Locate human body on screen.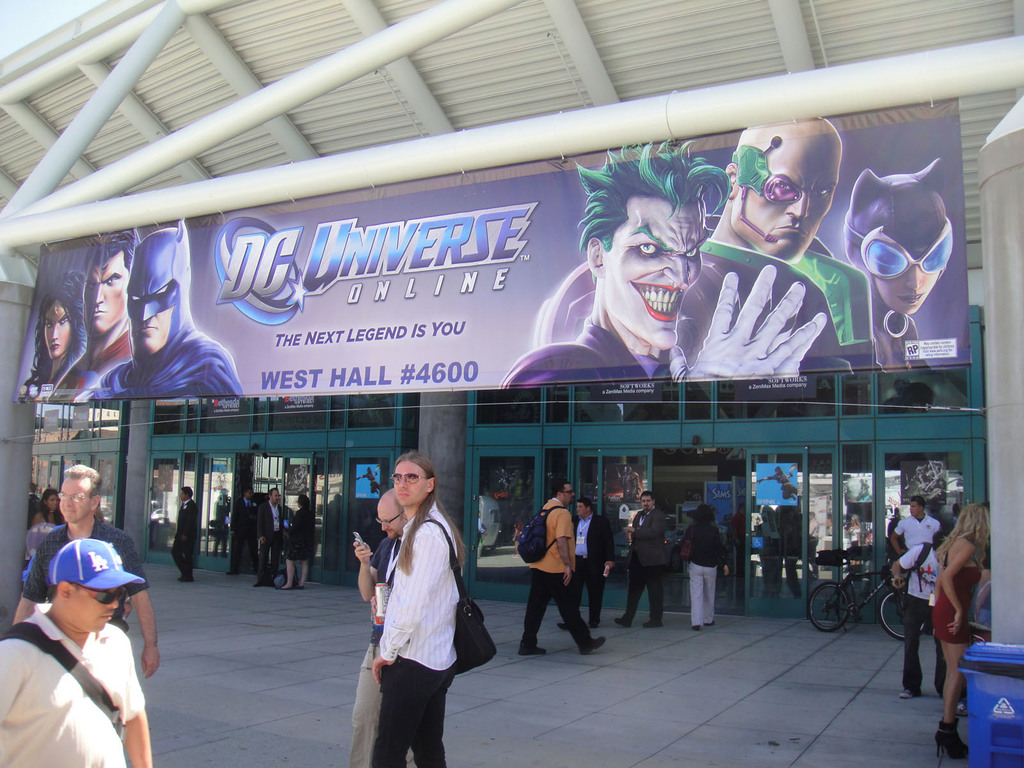
On screen at <box>167,486,191,584</box>.
